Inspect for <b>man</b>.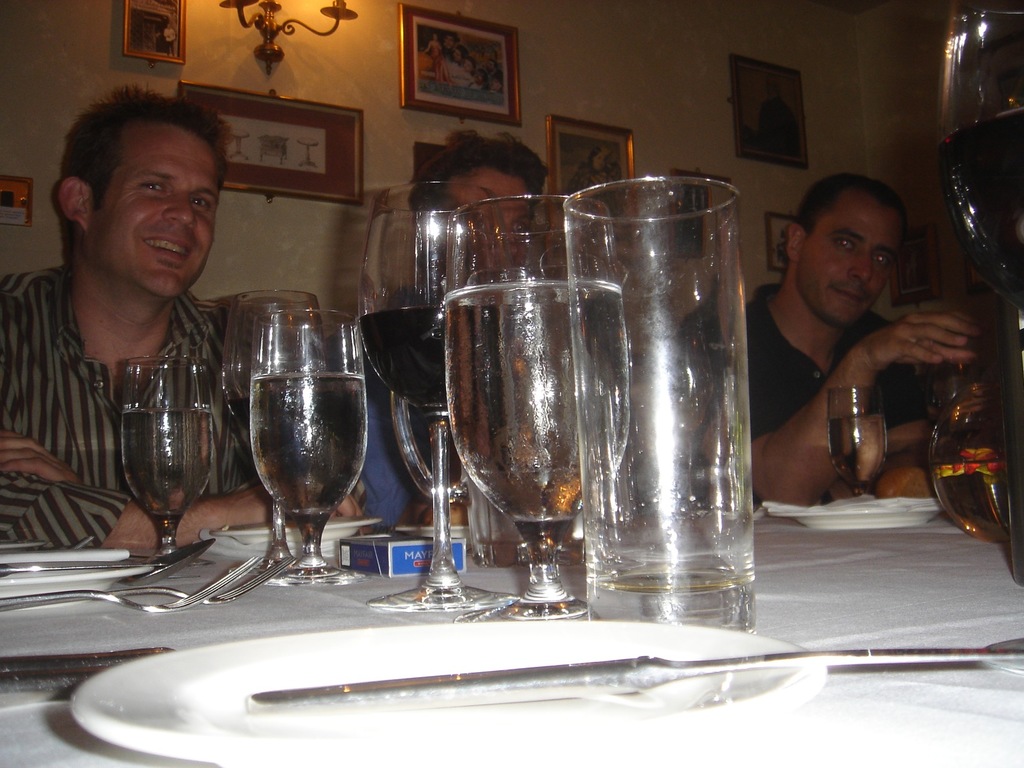
Inspection: [164, 23, 175, 56].
